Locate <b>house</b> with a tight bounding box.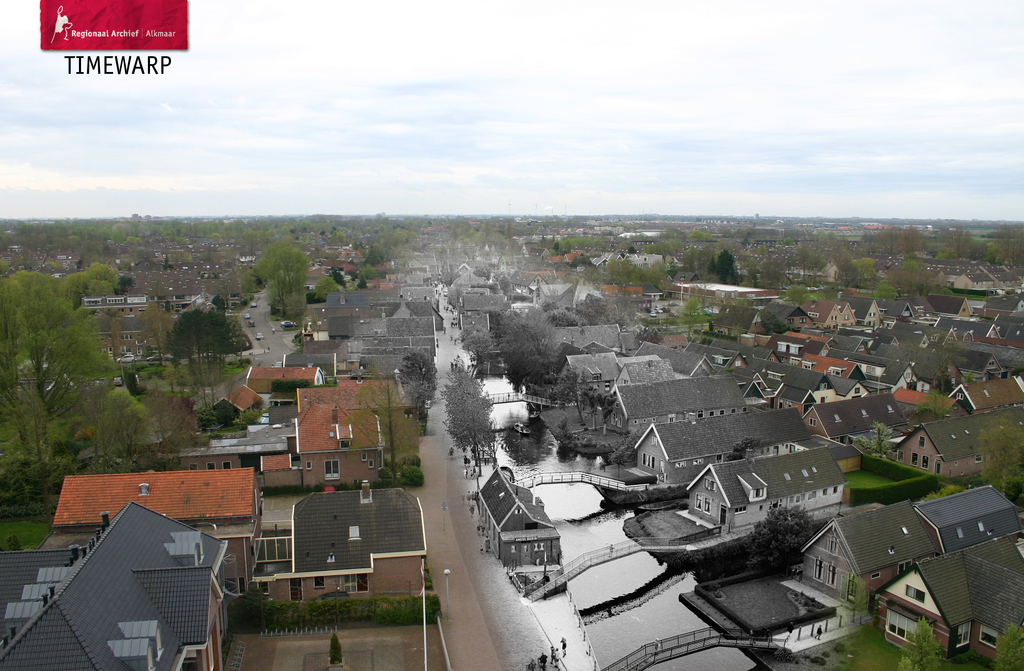
<box>888,400,1023,483</box>.
